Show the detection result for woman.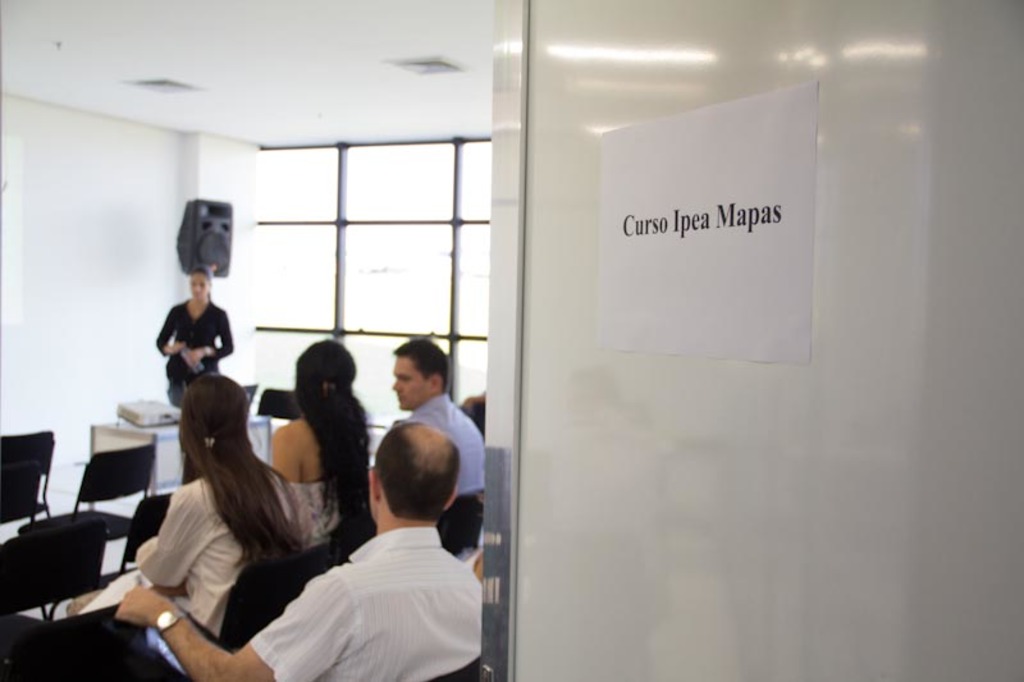
x1=155 y1=264 x2=236 y2=411.
